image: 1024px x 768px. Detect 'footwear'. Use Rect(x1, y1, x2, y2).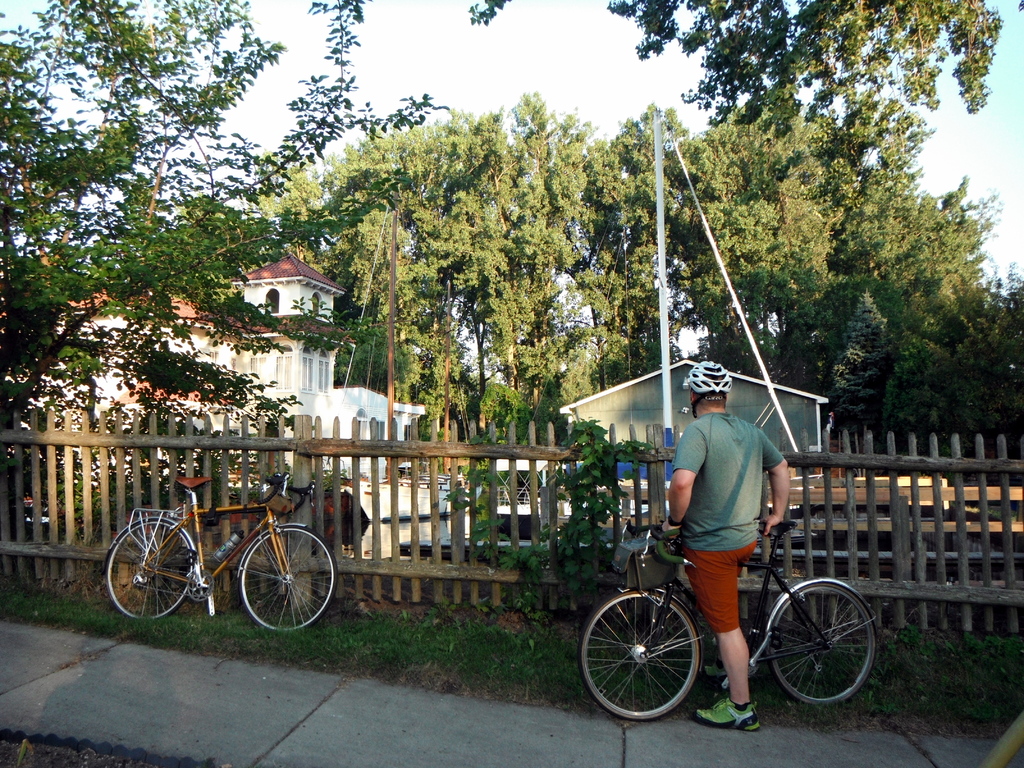
Rect(693, 693, 769, 734).
